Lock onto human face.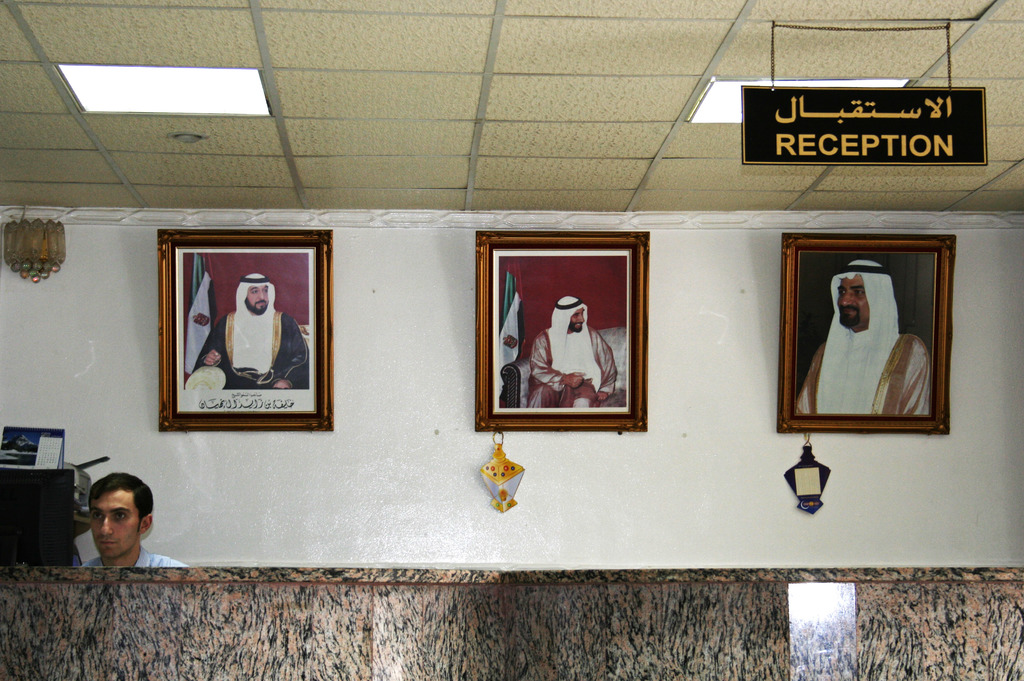
Locked: 566, 308, 585, 334.
